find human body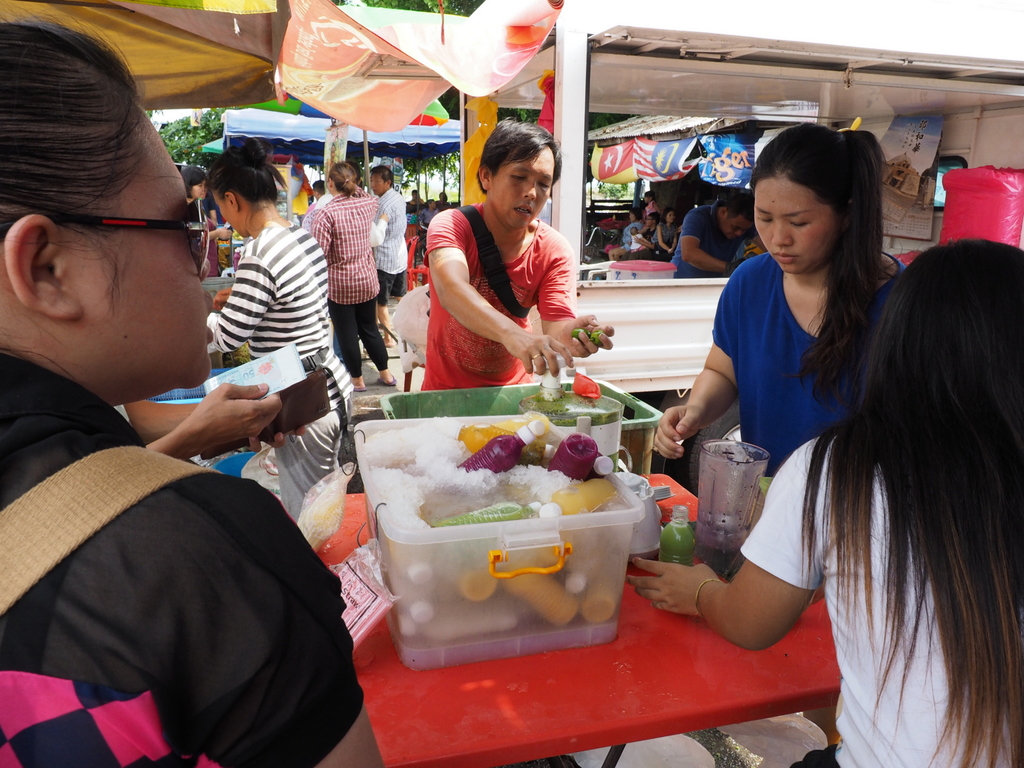
(x1=186, y1=160, x2=216, y2=221)
